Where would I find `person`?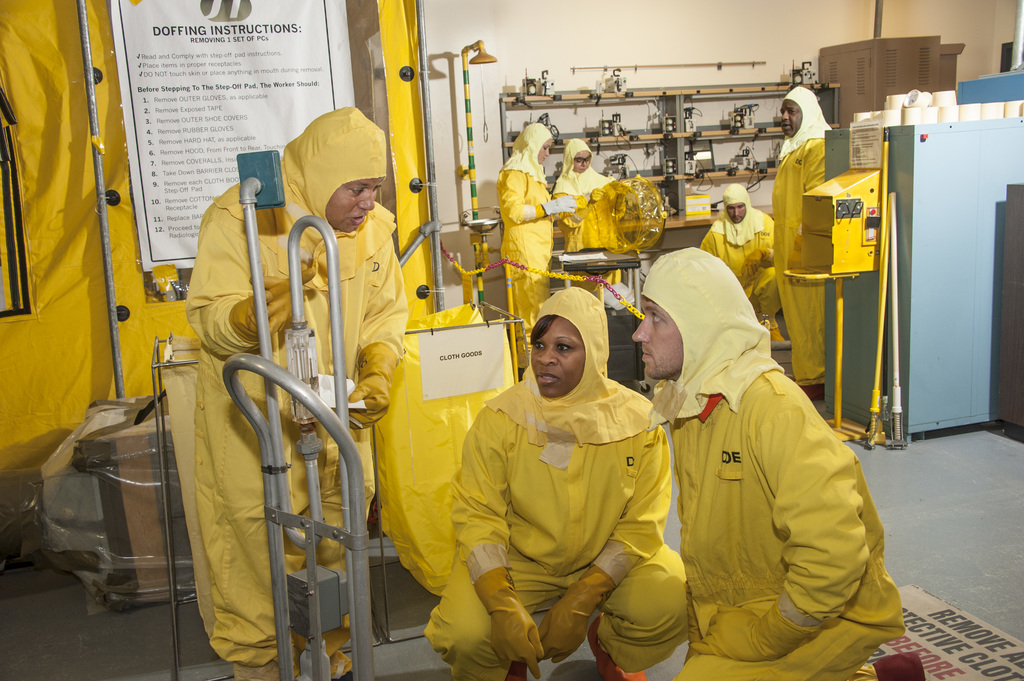
At x1=420, y1=274, x2=694, y2=677.
